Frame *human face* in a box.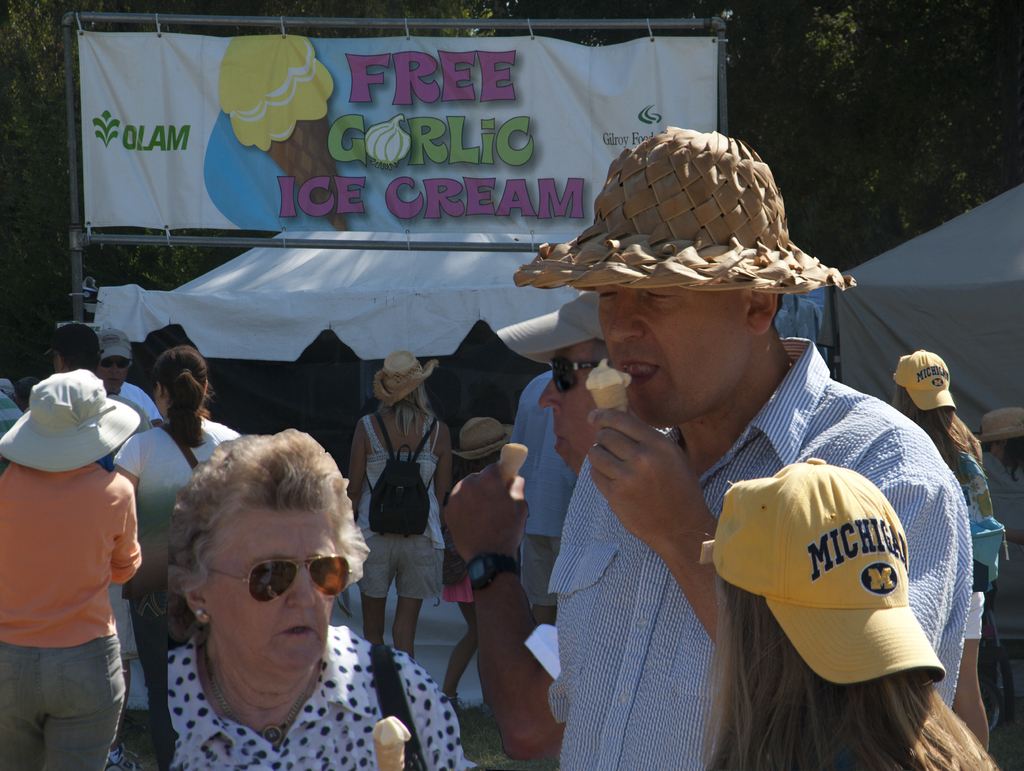
Rect(595, 285, 746, 426).
